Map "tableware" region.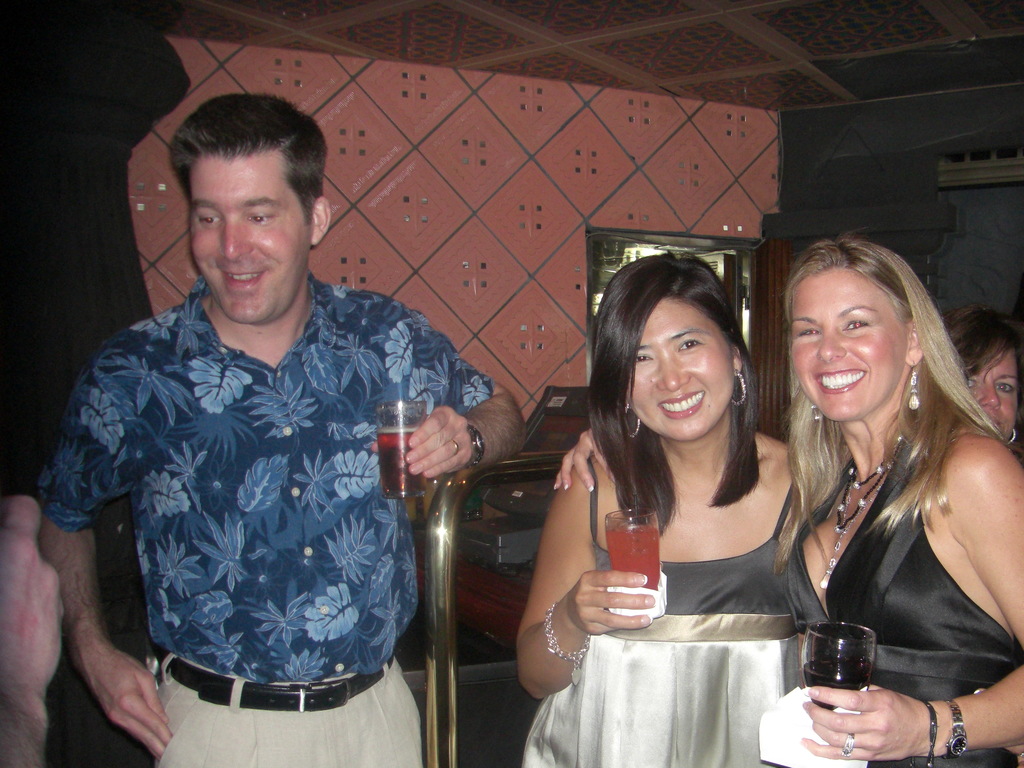
Mapped to 374,399,428,499.
